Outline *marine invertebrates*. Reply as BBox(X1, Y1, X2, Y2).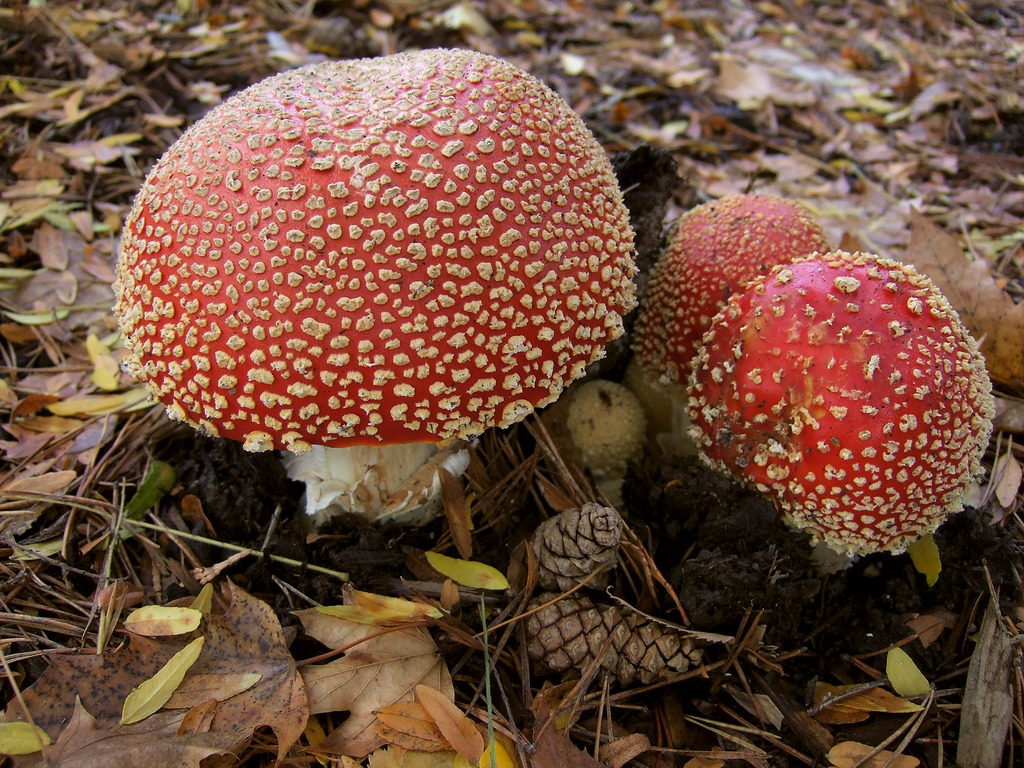
BBox(666, 230, 1007, 583).
